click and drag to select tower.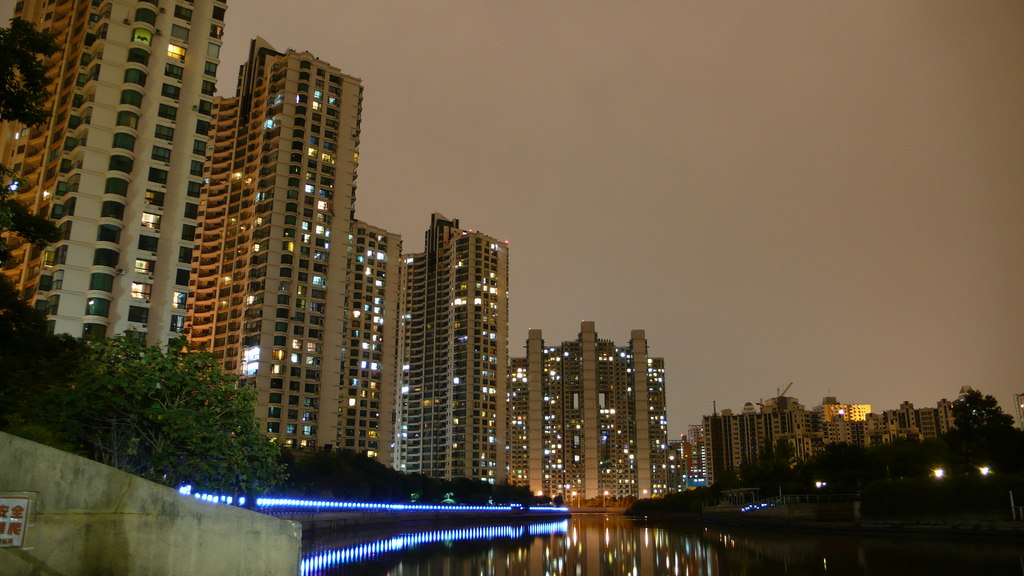
Selection: box(349, 209, 408, 464).
